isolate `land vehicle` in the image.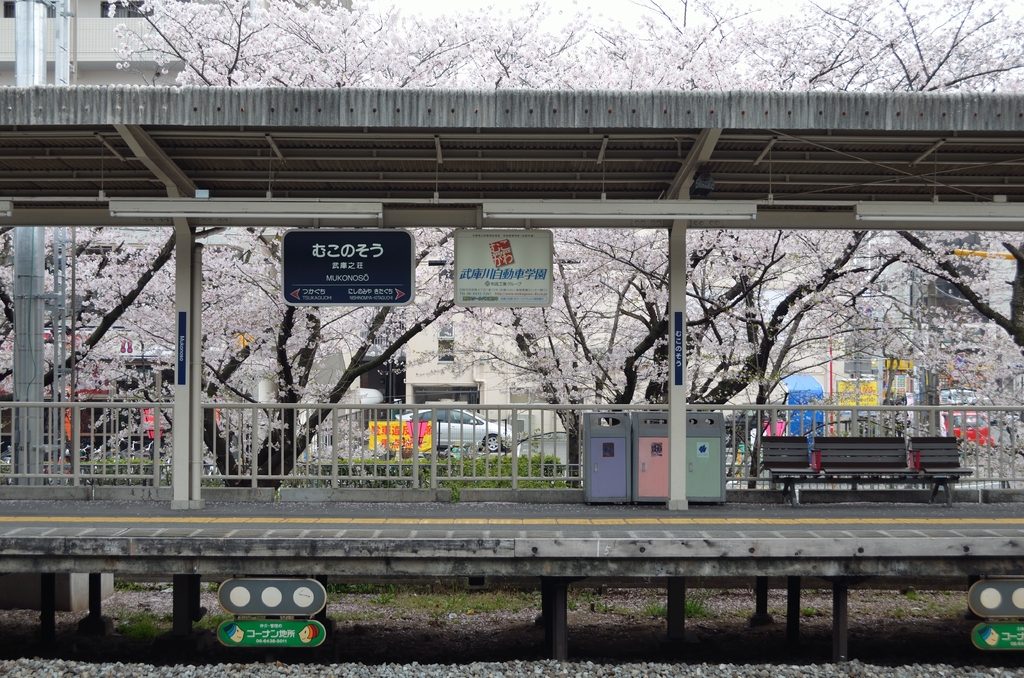
Isolated region: box=[395, 407, 514, 451].
